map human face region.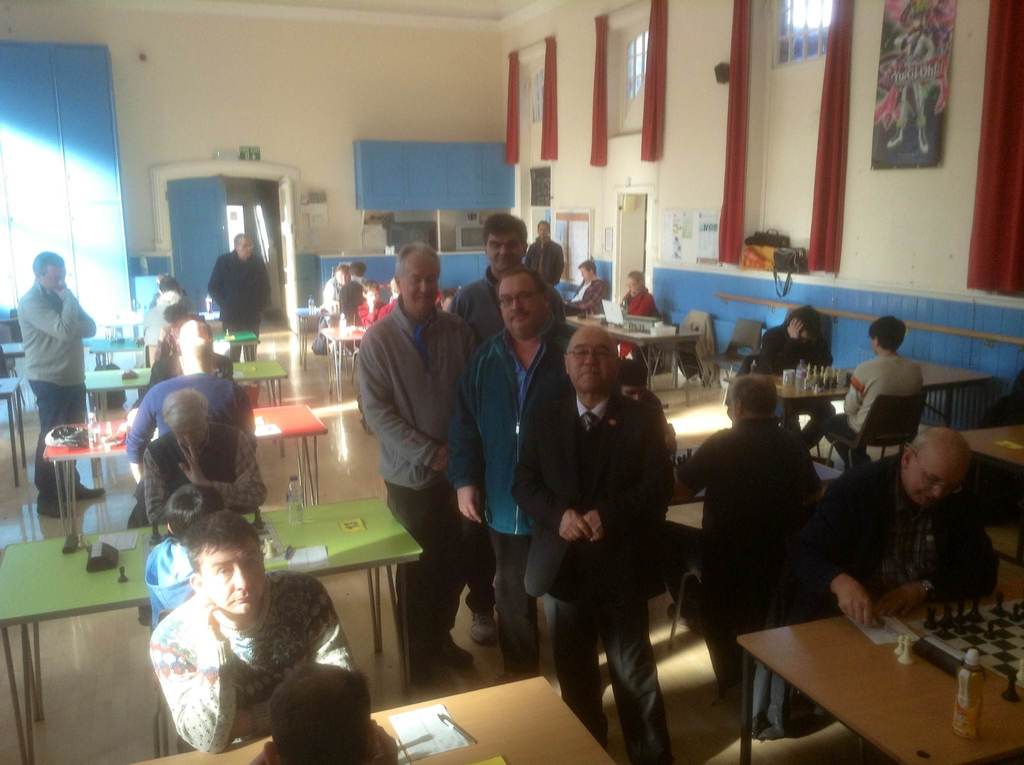
Mapped to 564/331/620/393.
